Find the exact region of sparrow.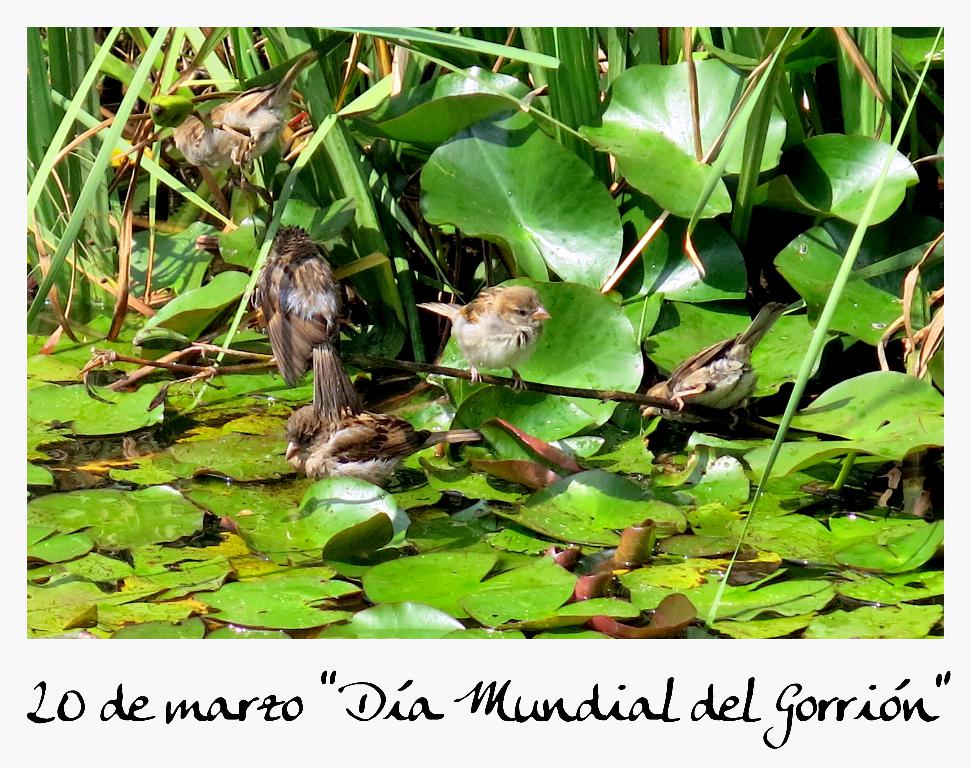
Exact region: box(285, 408, 481, 484).
